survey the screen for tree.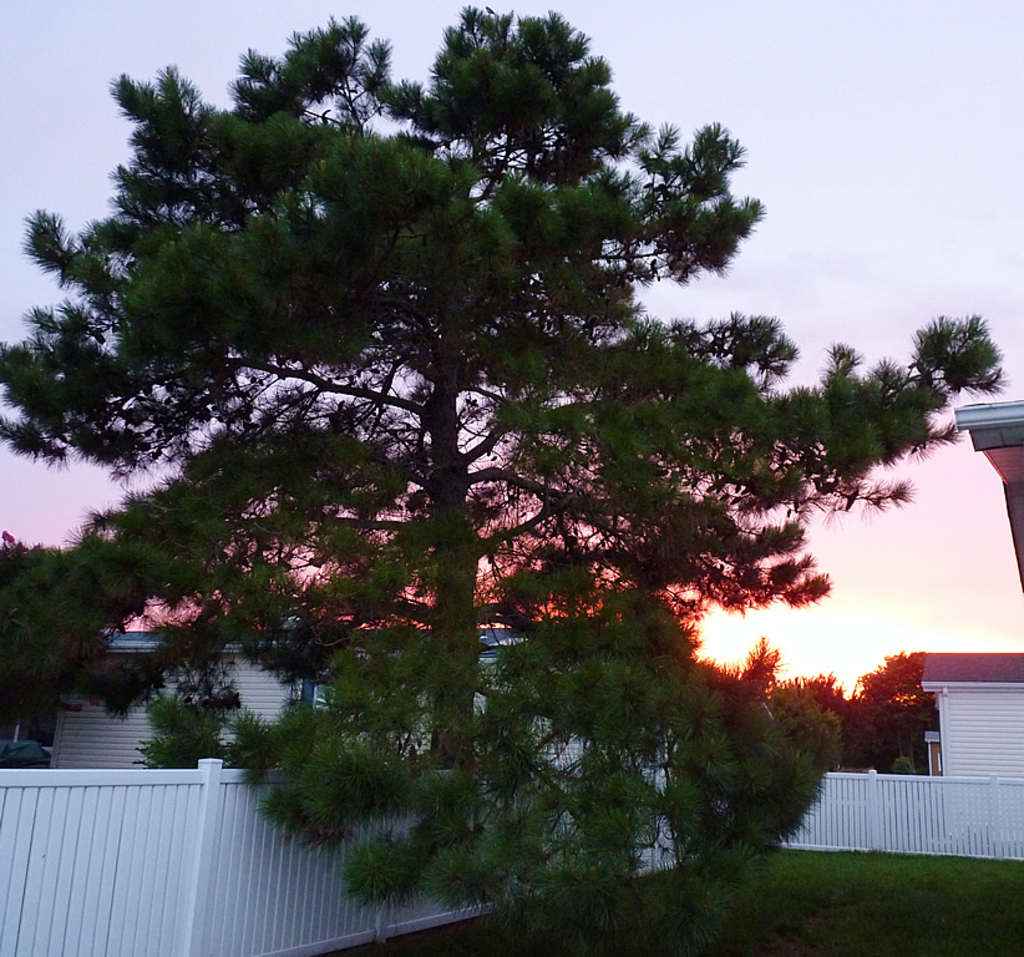
Survey found: bbox=[739, 629, 784, 705].
